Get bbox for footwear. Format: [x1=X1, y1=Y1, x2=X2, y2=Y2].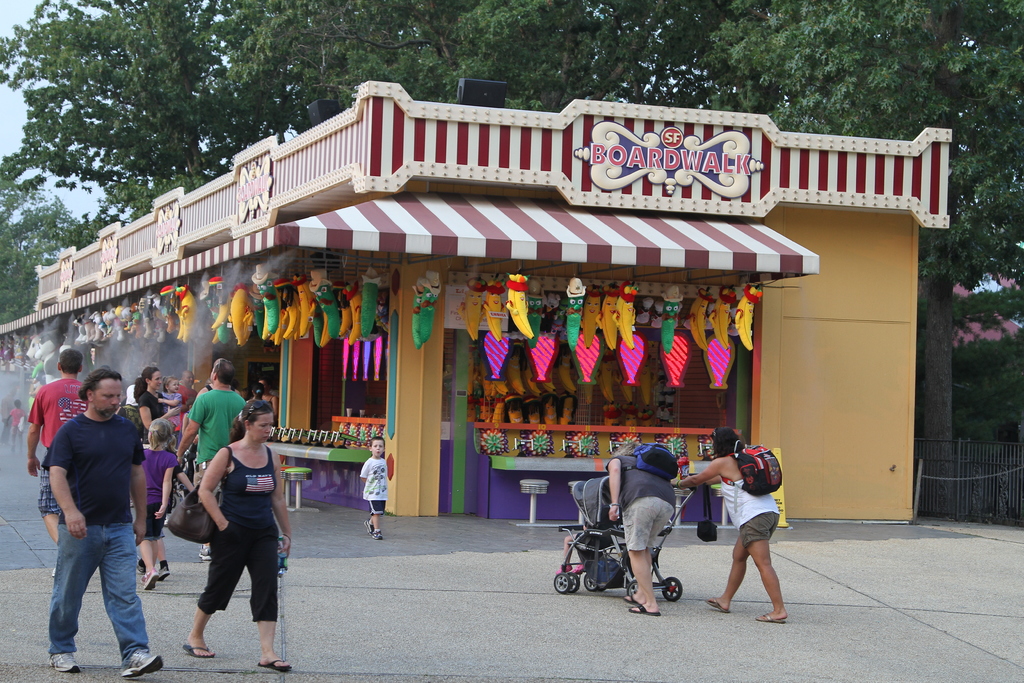
[x1=180, y1=639, x2=213, y2=657].
